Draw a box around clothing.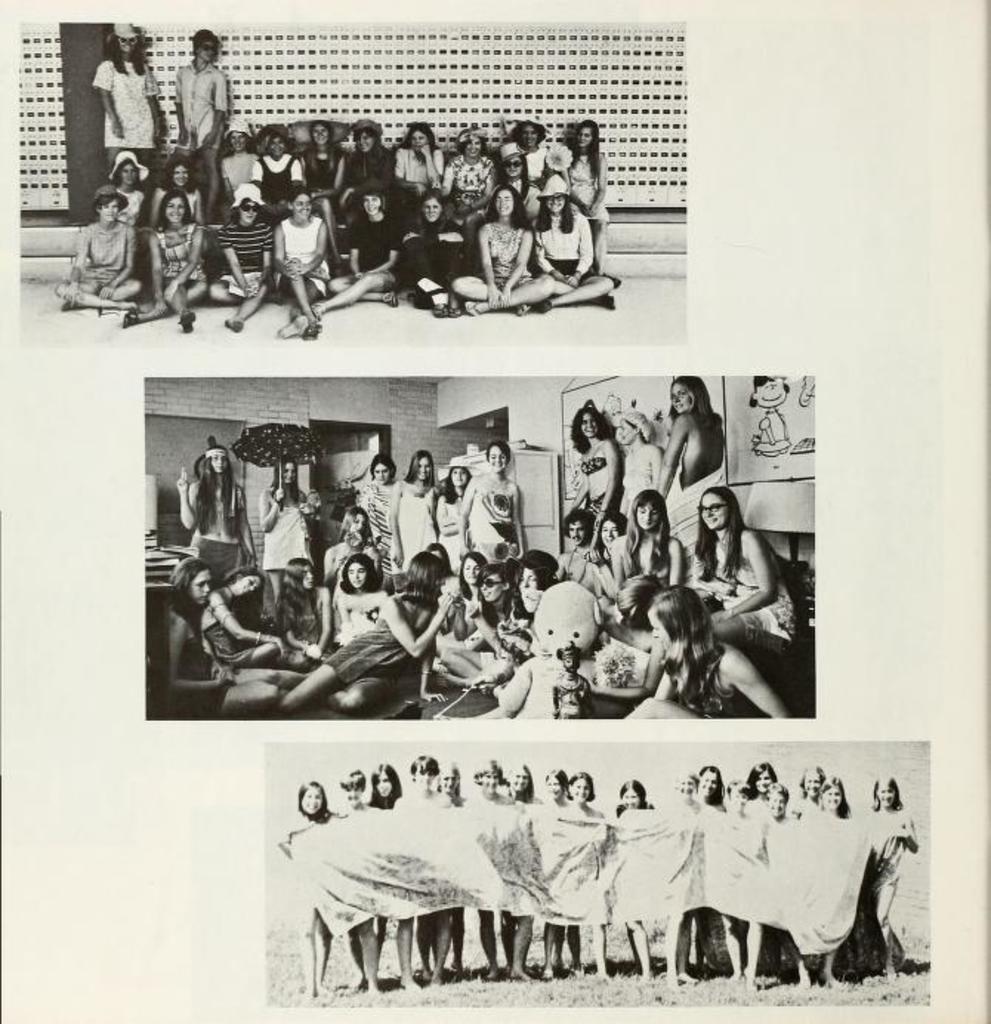
{"left": 500, "top": 164, "right": 527, "bottom": 194}.
